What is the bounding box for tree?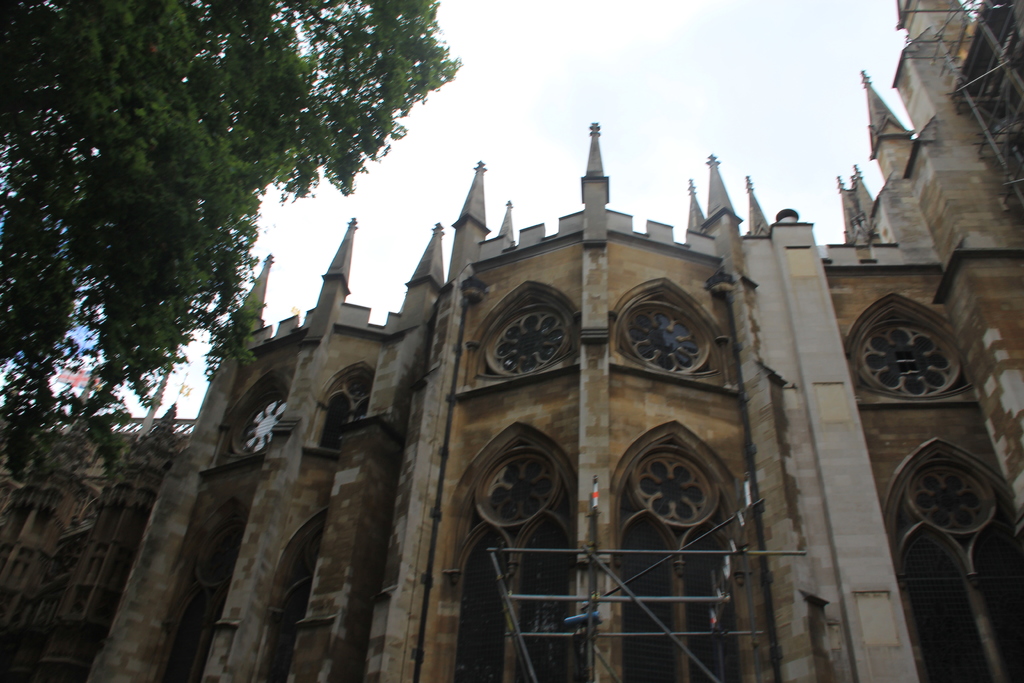
[left=0, top=0, right=467, bottom=491].
